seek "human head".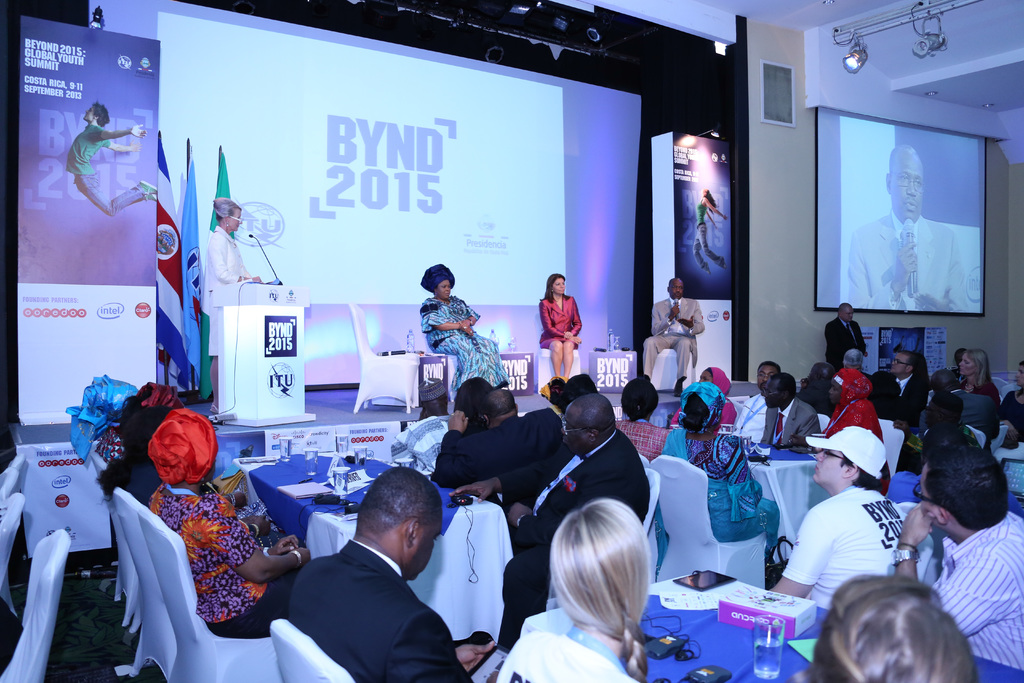
l=67, t=372, r=138, b=438.
